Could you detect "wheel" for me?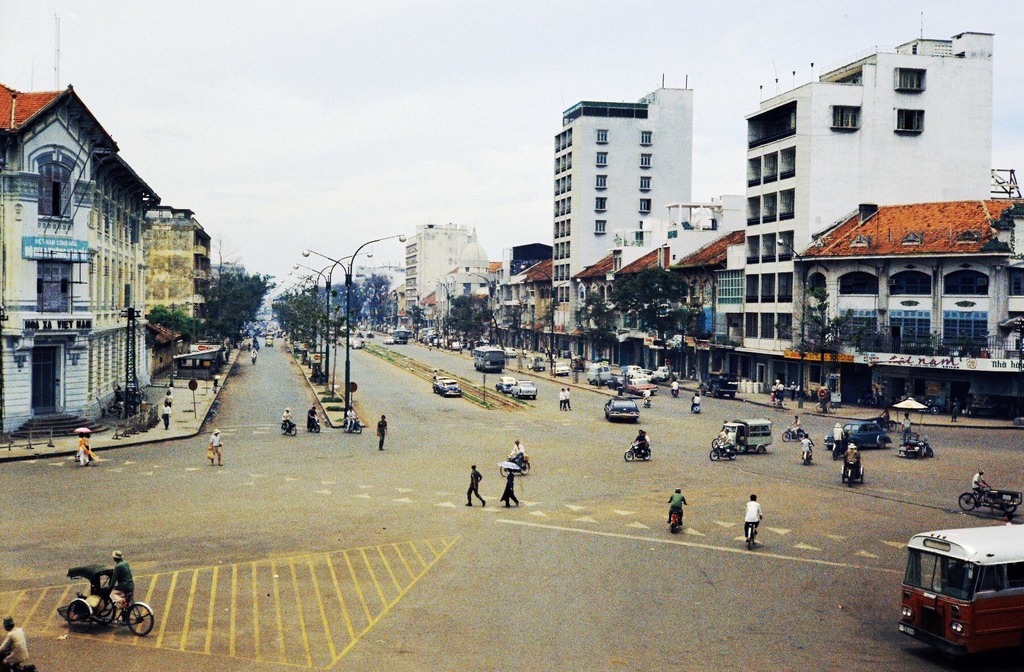
Detection result: 780,429,791,444.
